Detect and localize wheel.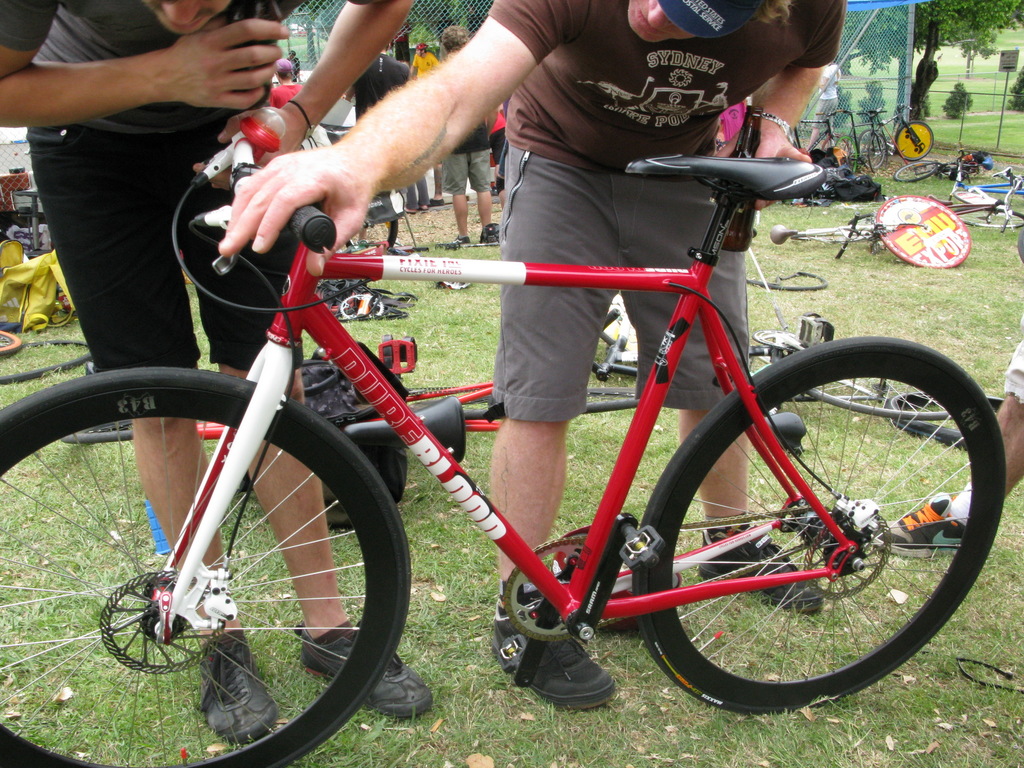
Localized at [893, 121, 932, 159].
